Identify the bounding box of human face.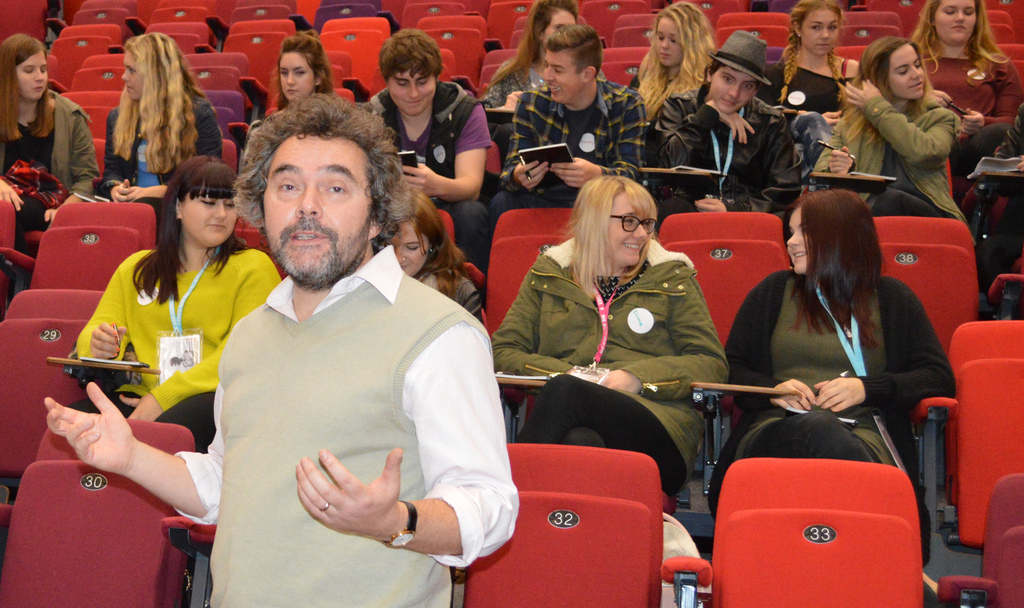
bbox=[388, 68, 433, 119].
